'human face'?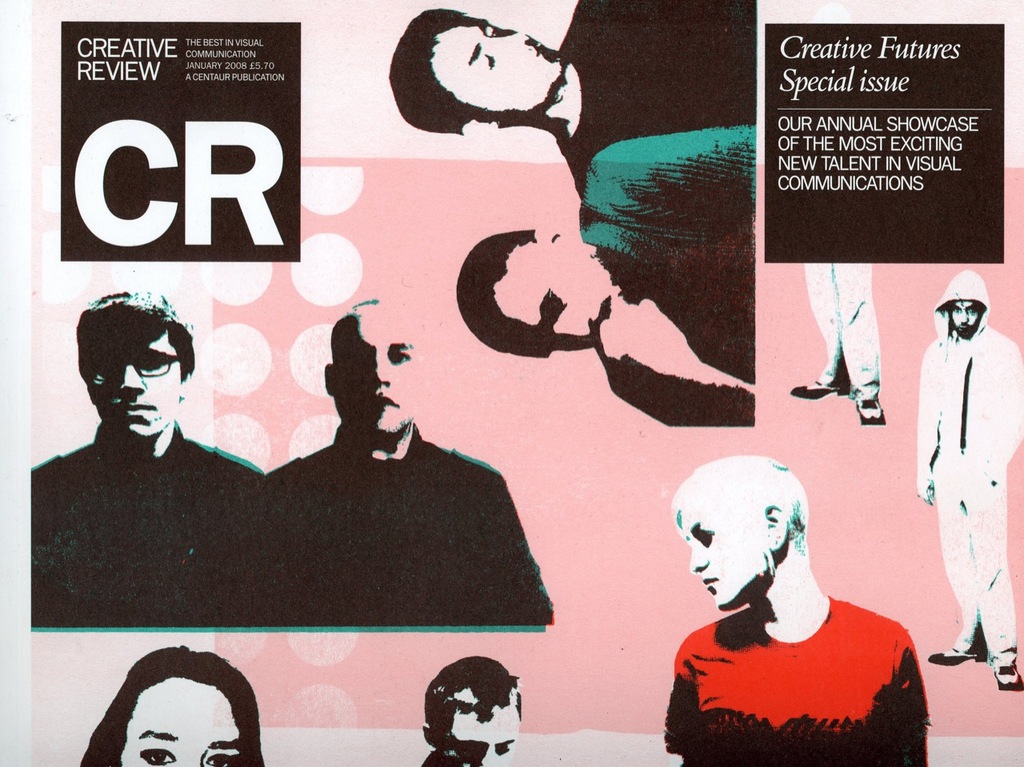
949:302:980:337
